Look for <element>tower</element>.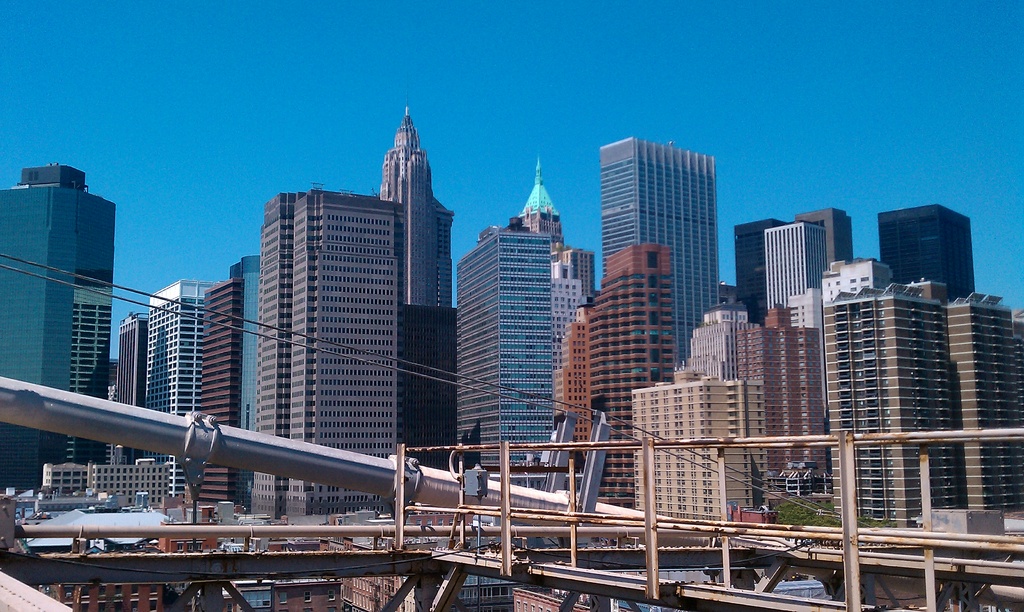
Found: locate(829, 281, 1023, 526).
